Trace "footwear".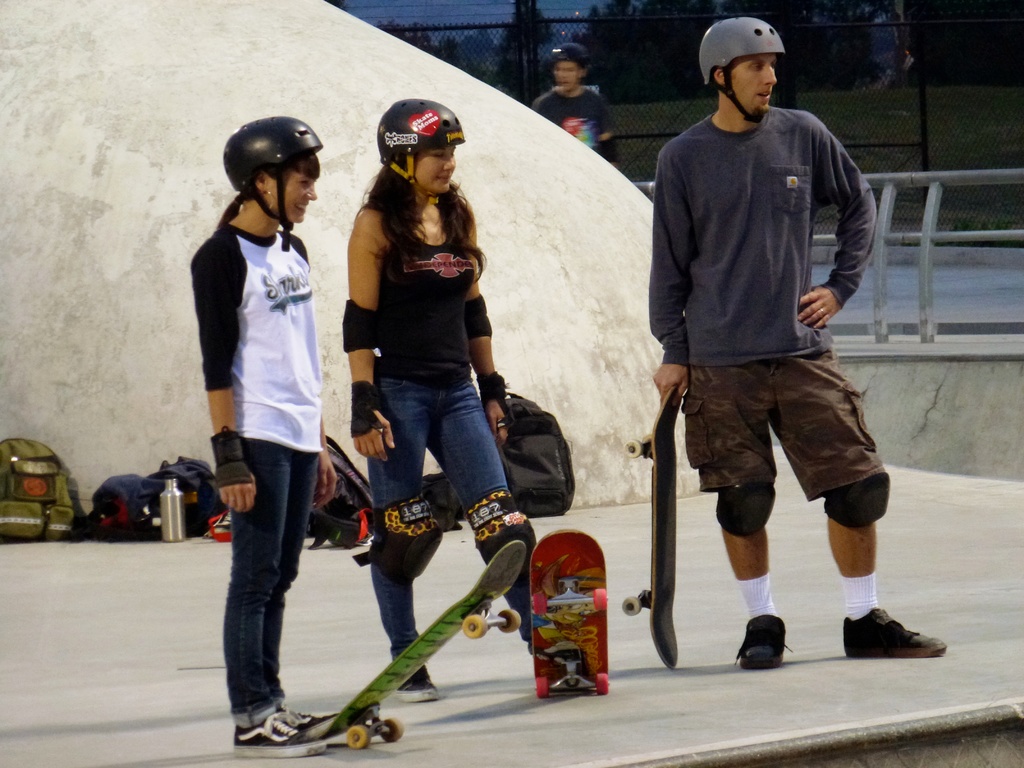
Traced to <bbox>275, 701, 339, 740</bbox>.
